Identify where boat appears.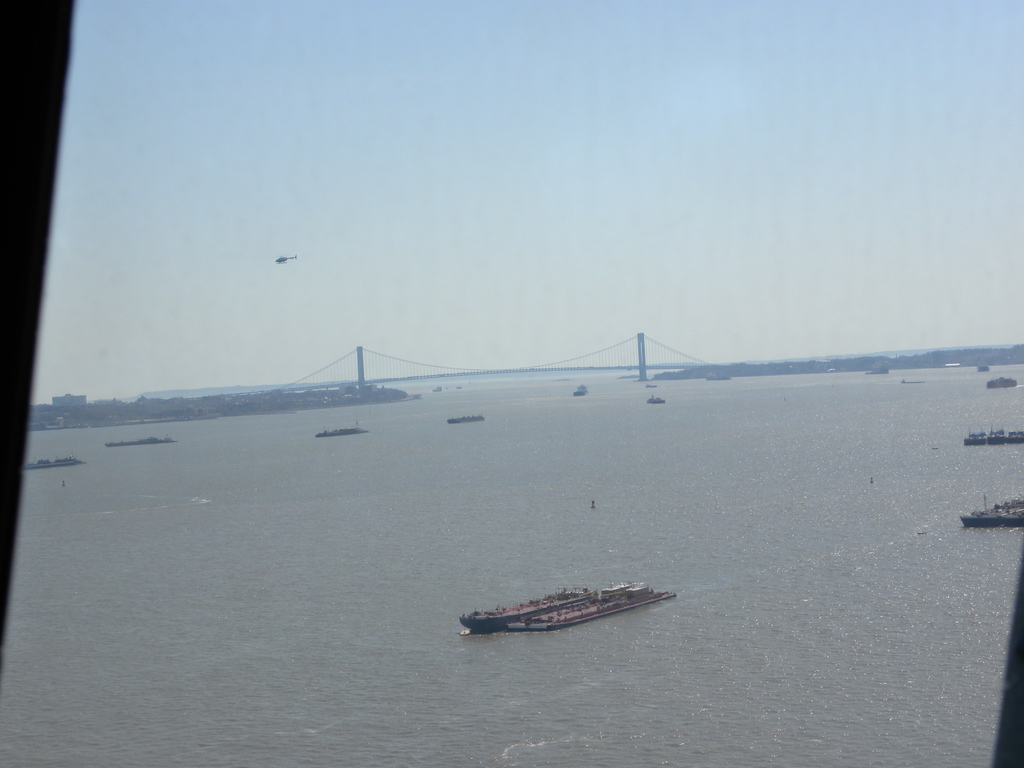
Appears at bbox=(959, 492, 1023, 527).
